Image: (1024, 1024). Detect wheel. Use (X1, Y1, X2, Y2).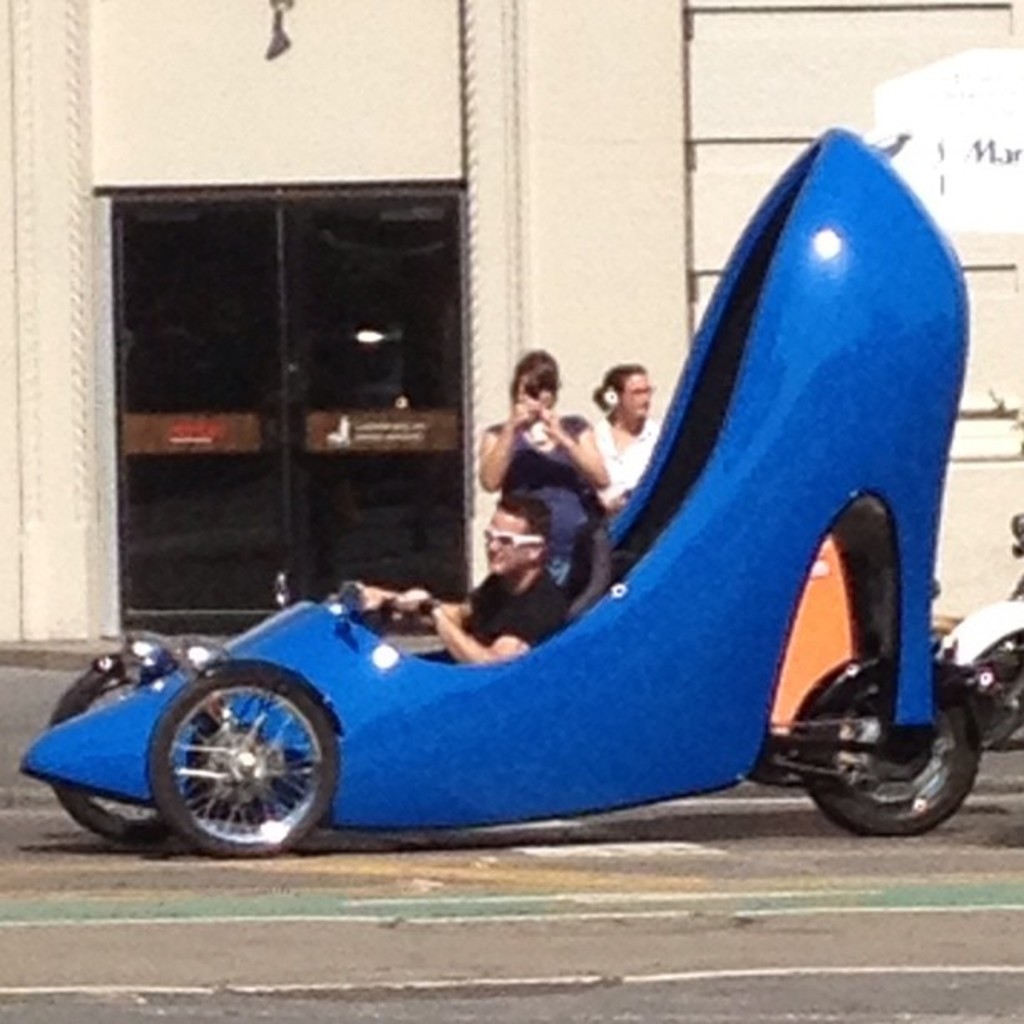
(119, 678, 323, 843).
